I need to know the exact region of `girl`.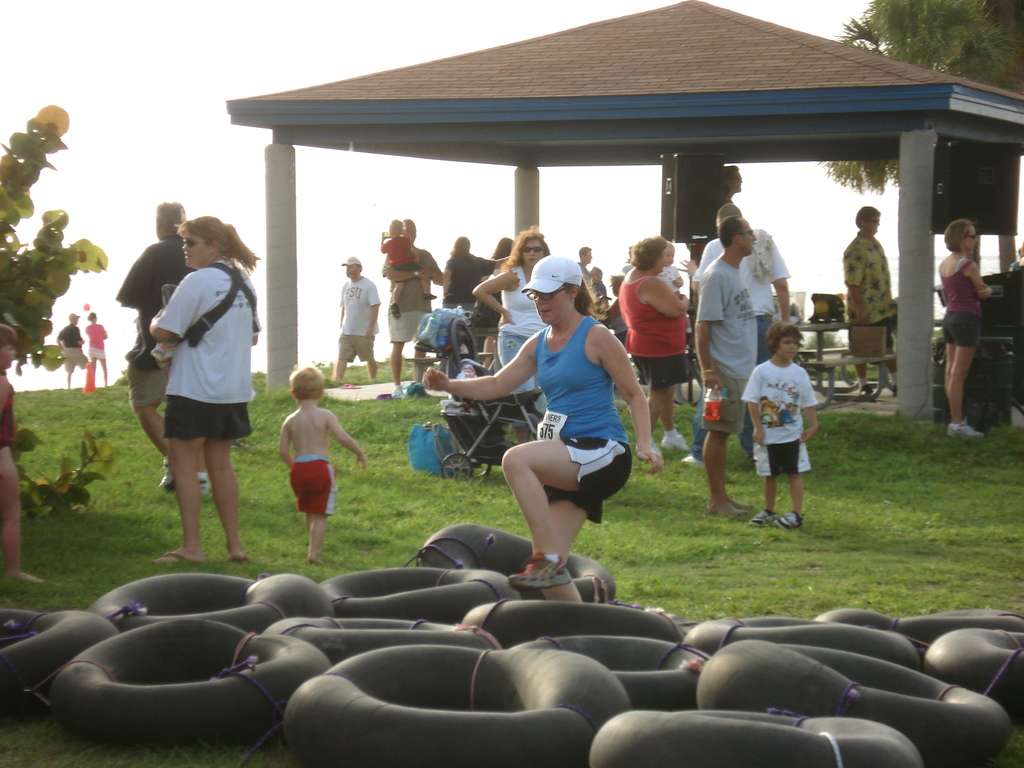
Region: {"x1": 422, "y1": 253, "x2": 666, "y2": 601}.
